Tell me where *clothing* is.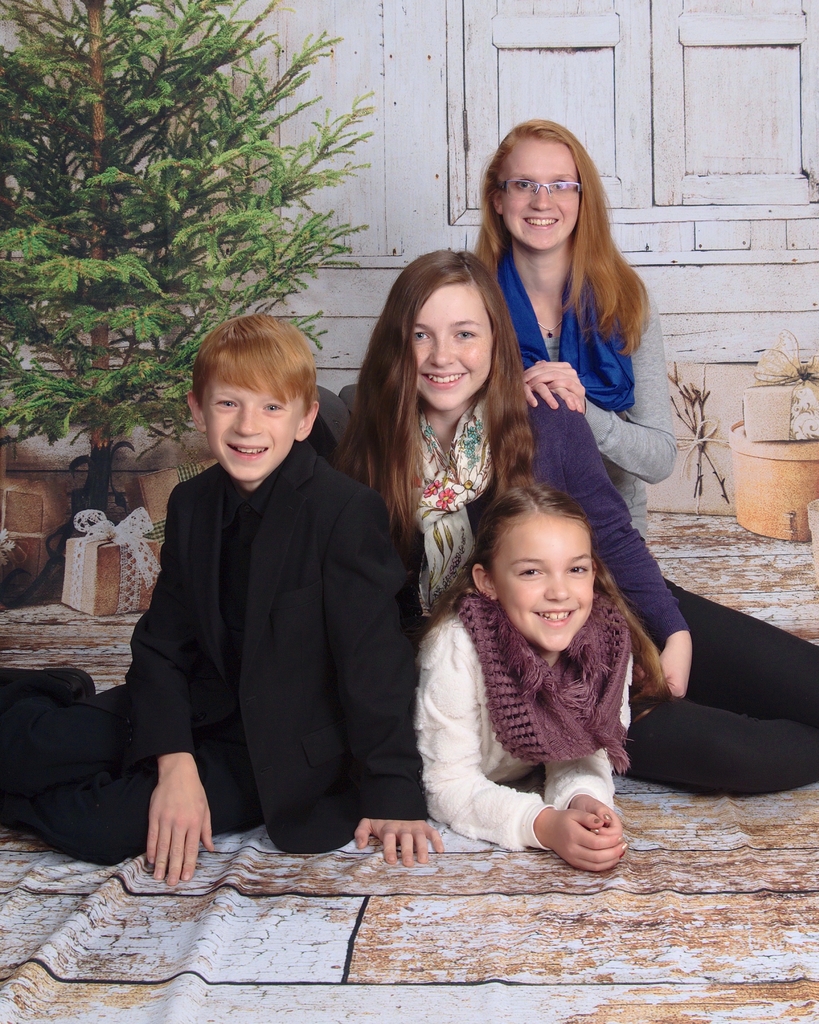
*clothing* is at bbox(0, 433, 429, 867).
